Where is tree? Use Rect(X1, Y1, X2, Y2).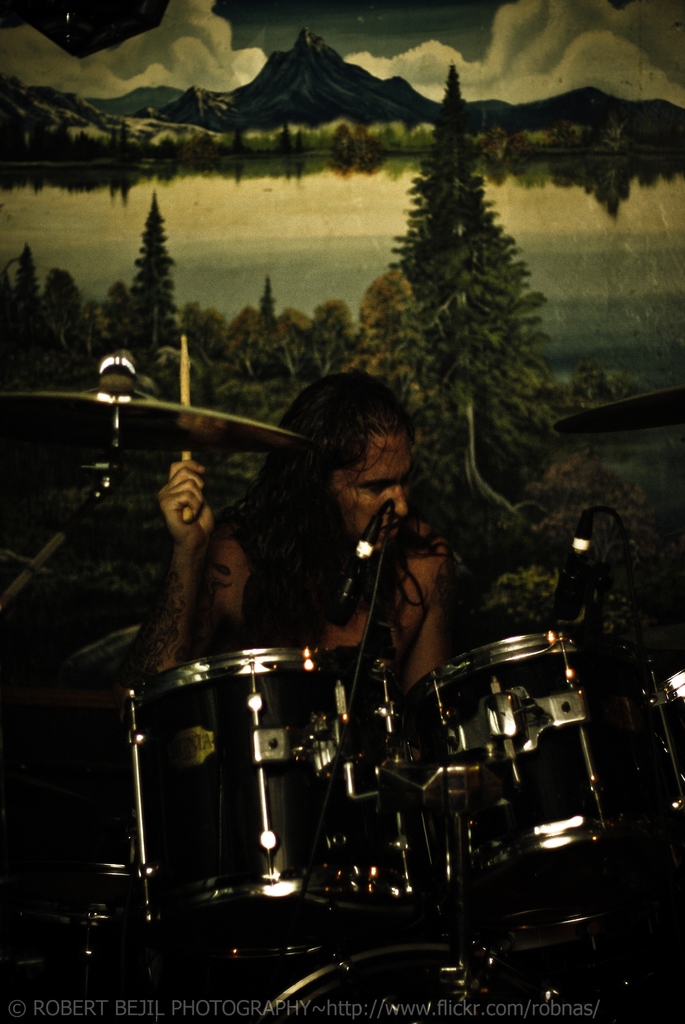
Rect(354, 91, 549, 490).
